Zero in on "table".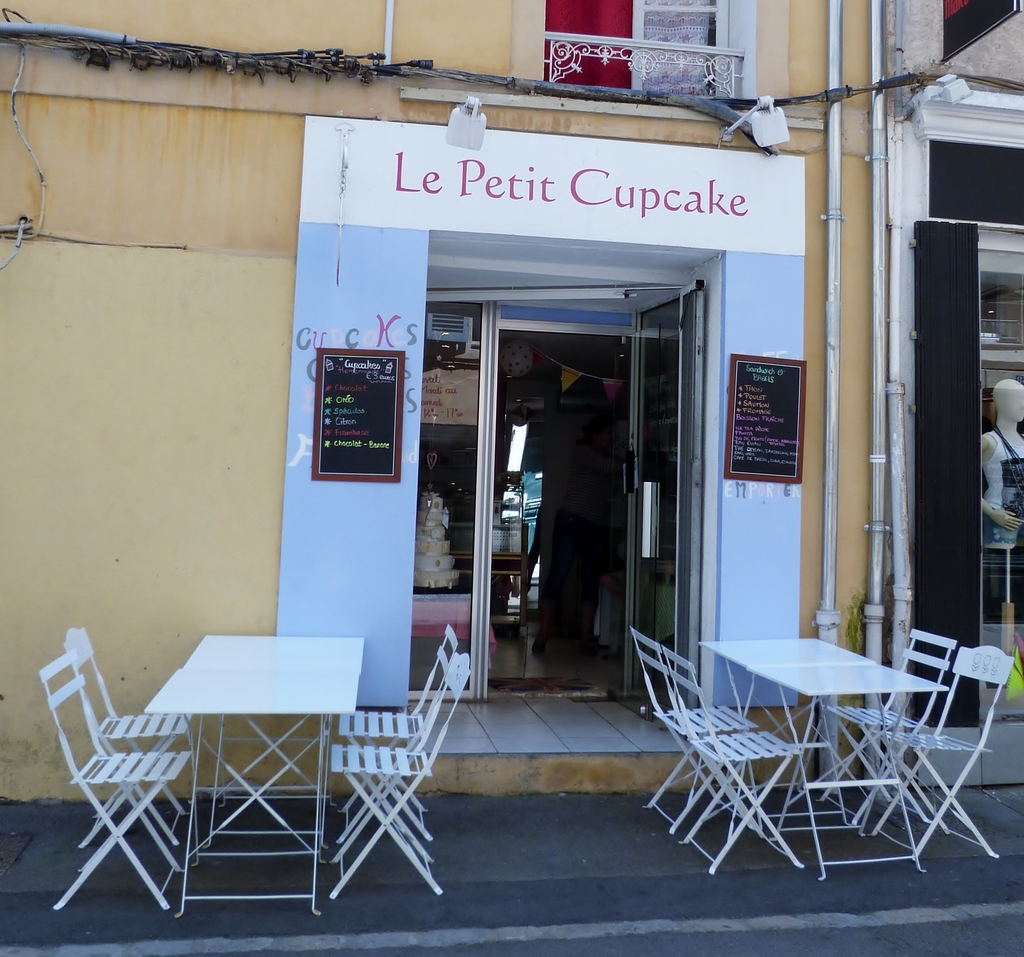
Zeroed in: {"left": 184, "top": 636, "right": 365, "bottom": 842}.
